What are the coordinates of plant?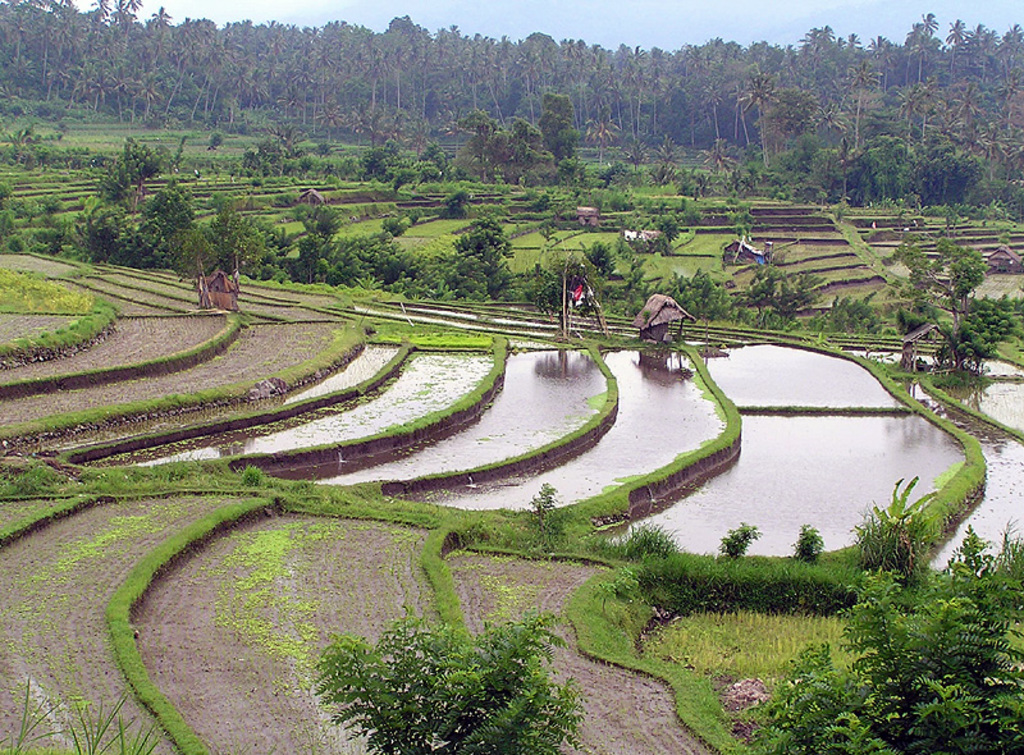
bbox(513, 477, 563, 544).
